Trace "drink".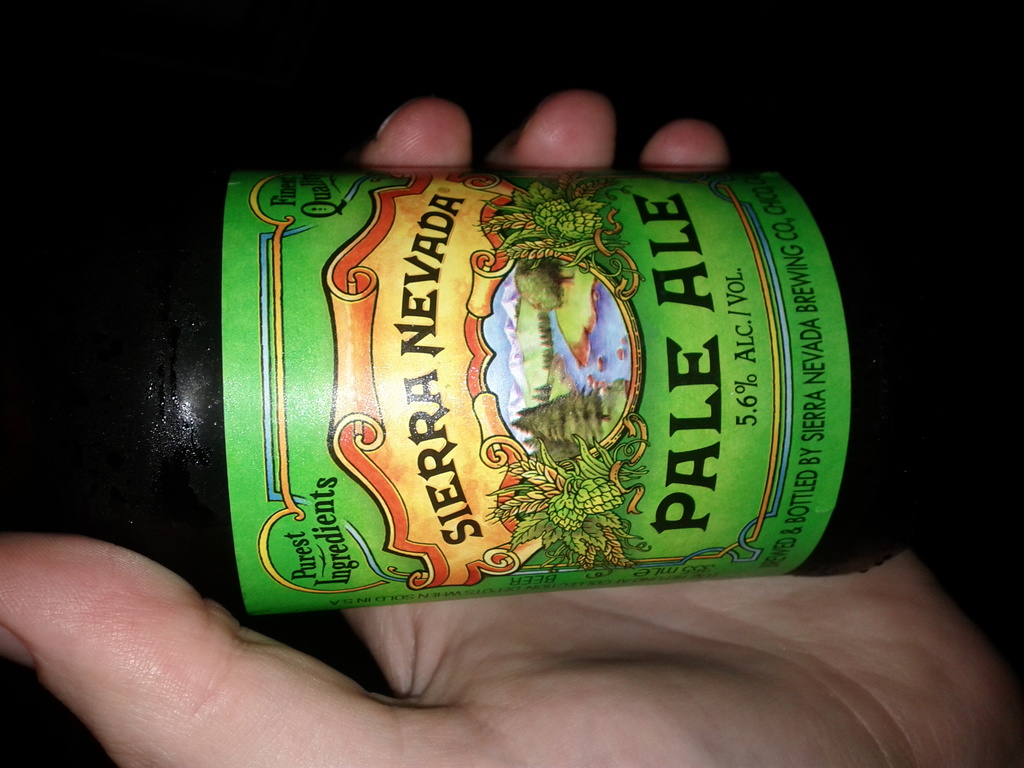
Traced to box(217, 158, 884, 614).
